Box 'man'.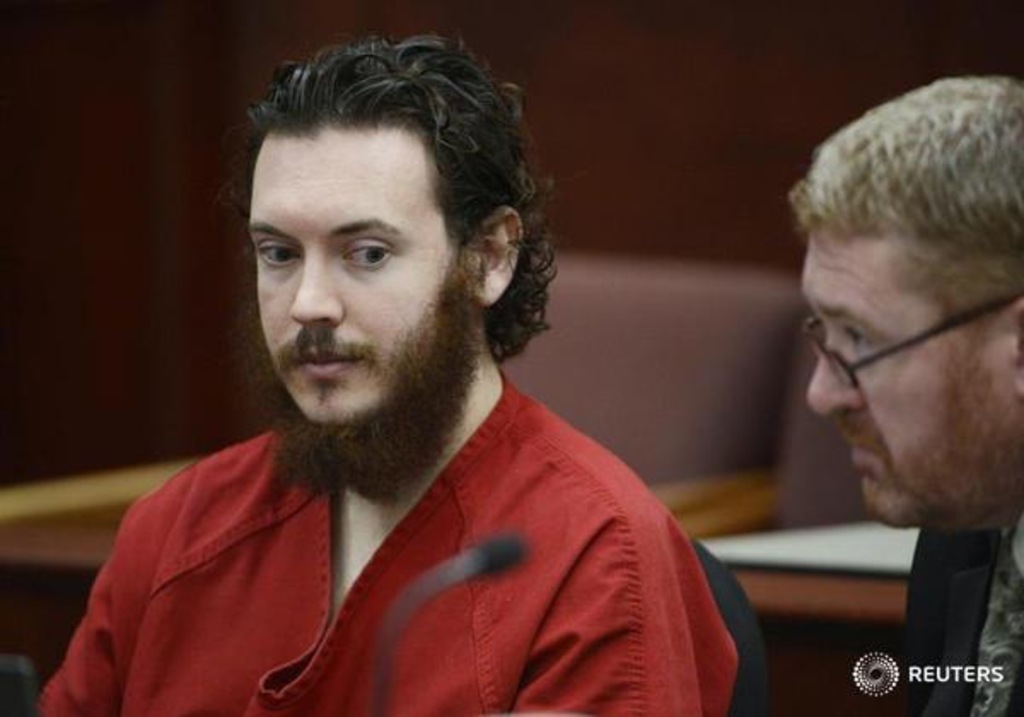
select_region(777, 60, 1022, 715).
